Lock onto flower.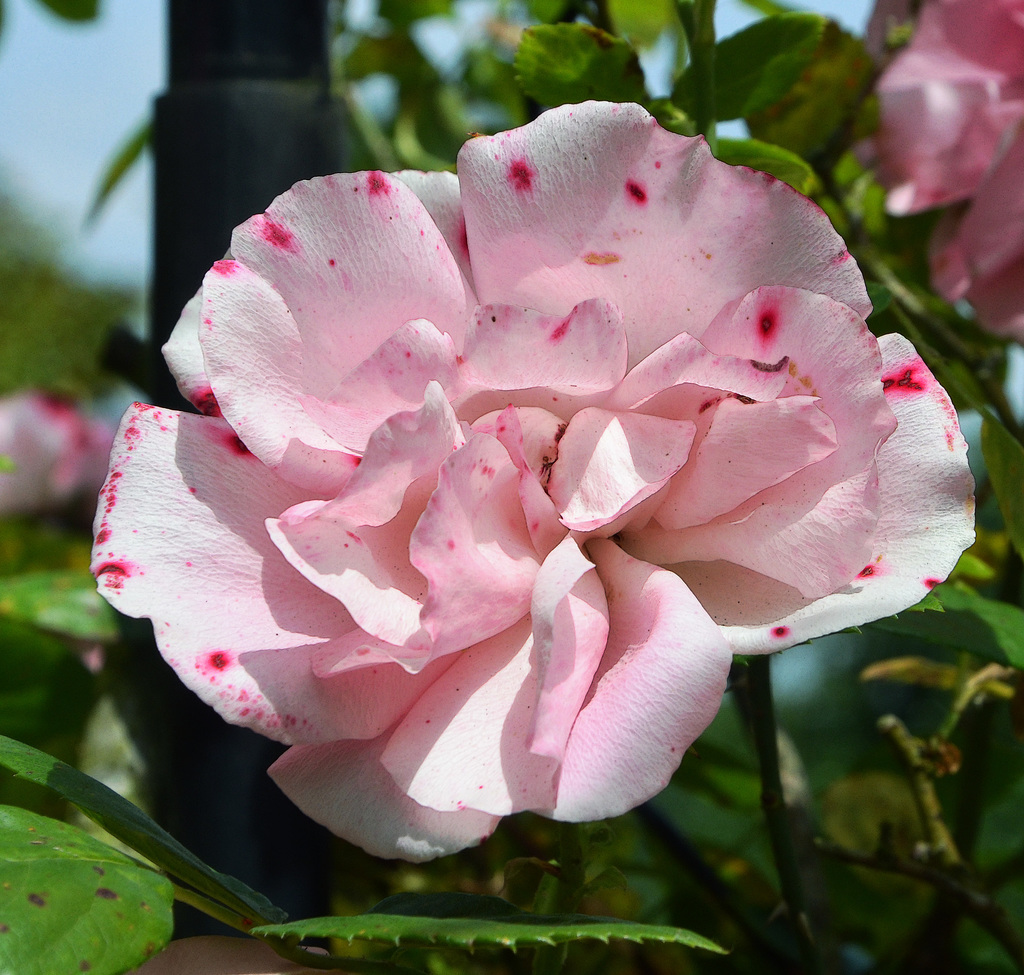
Locked: <region>872, 0, 1023, 341</region>.
